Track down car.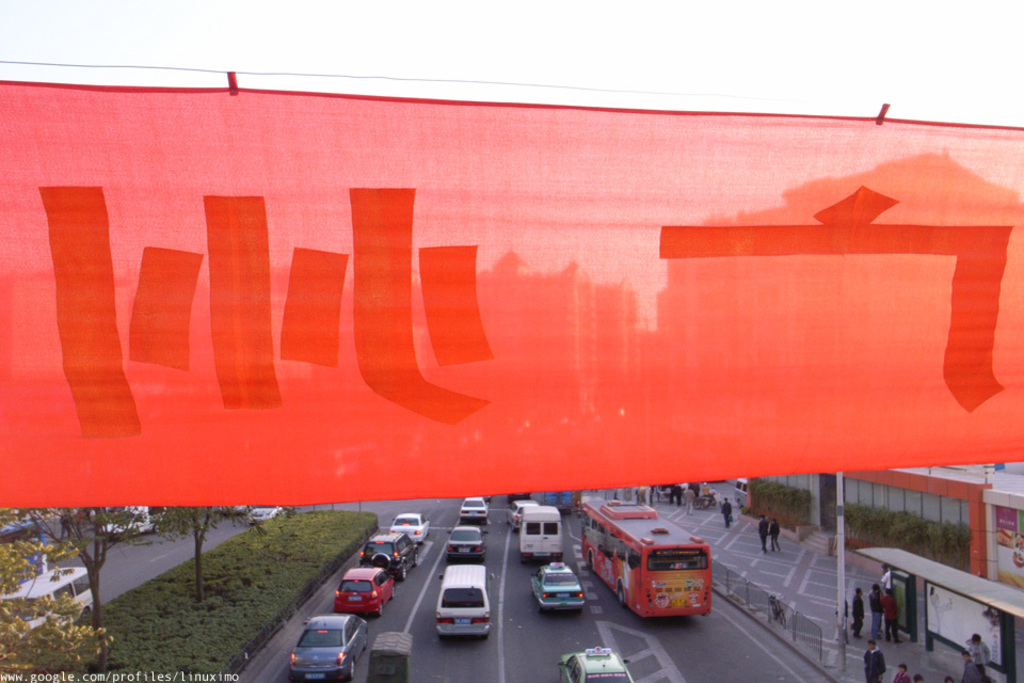
Tracked to 447, 526, 491, 561.
